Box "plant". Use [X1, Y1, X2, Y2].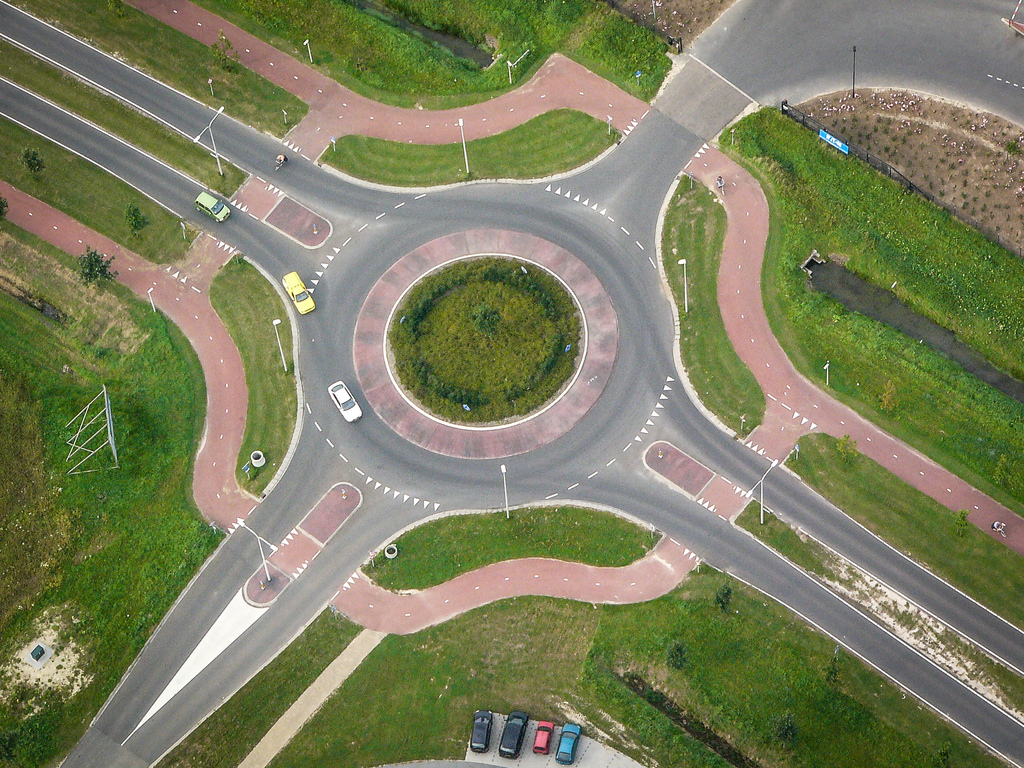
[717, 95, 1023, 522].
